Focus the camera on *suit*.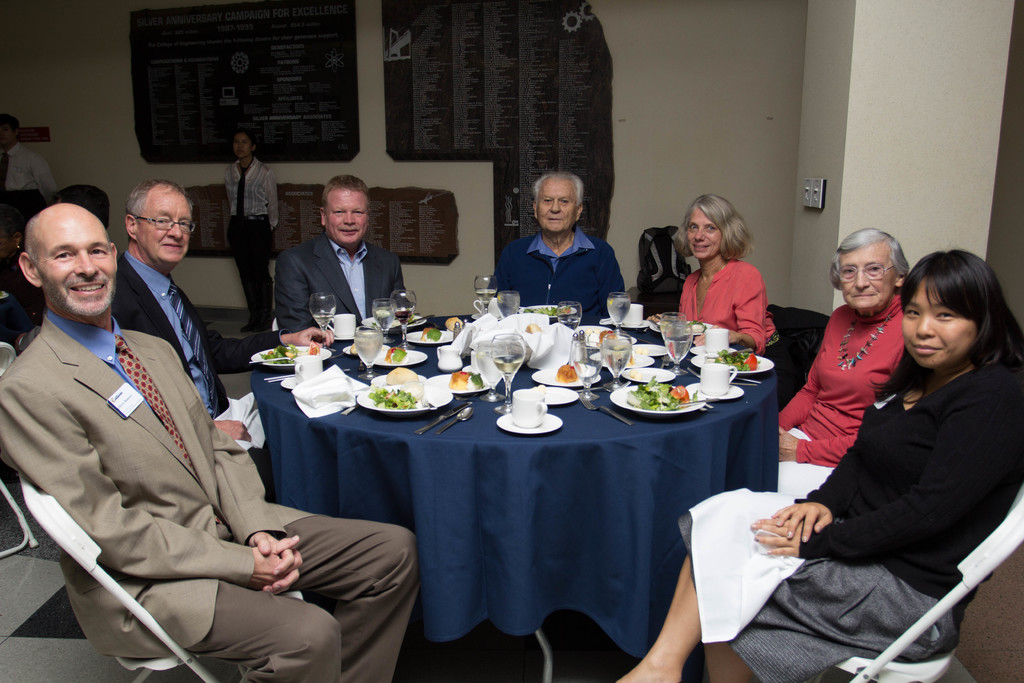
Focus region: l=20, t=297, r=394, b=666.
